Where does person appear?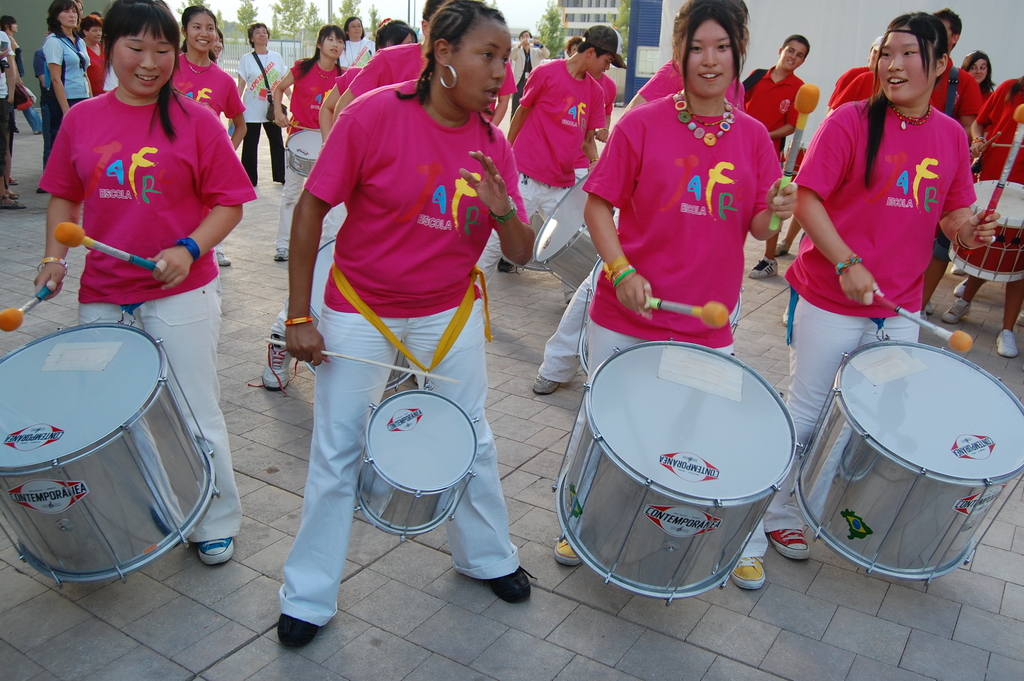
Appears at <box>47,0,95,122</box>.
